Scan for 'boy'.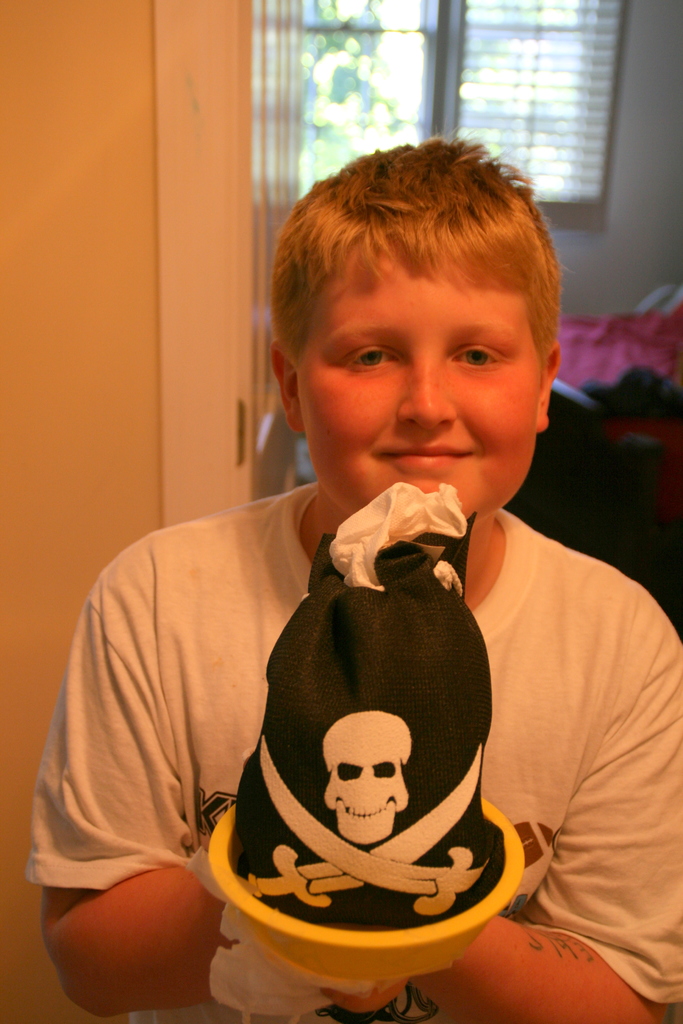
Scan result: 17/127/682/1023.
